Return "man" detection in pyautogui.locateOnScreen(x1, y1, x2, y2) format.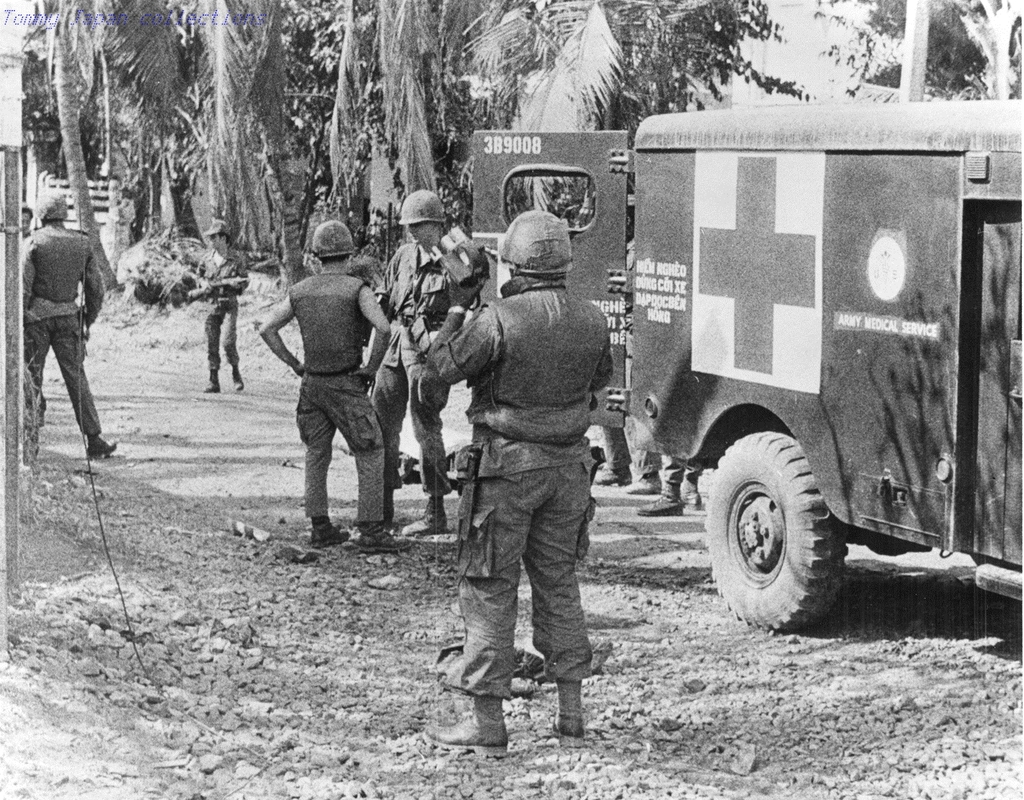
pyautogui.locateOnScreen(17, 183, 118, 456).
